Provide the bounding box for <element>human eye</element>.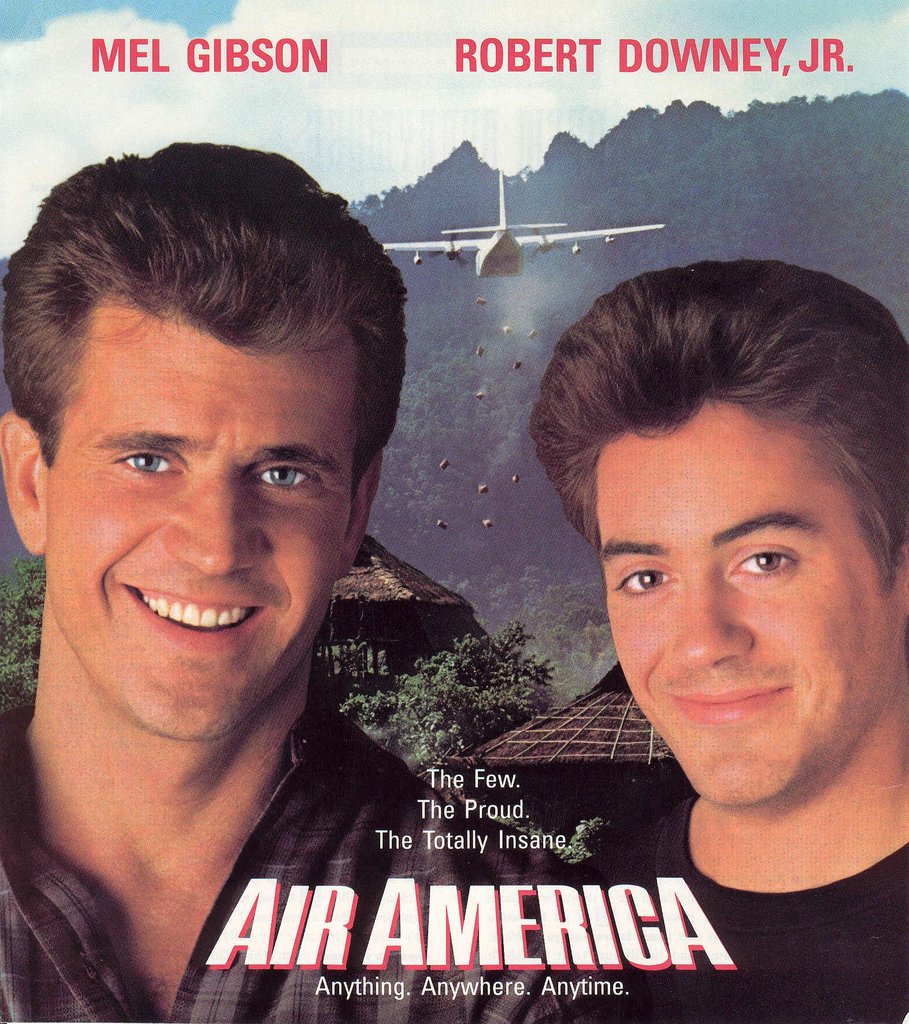
96 449 188 485.
